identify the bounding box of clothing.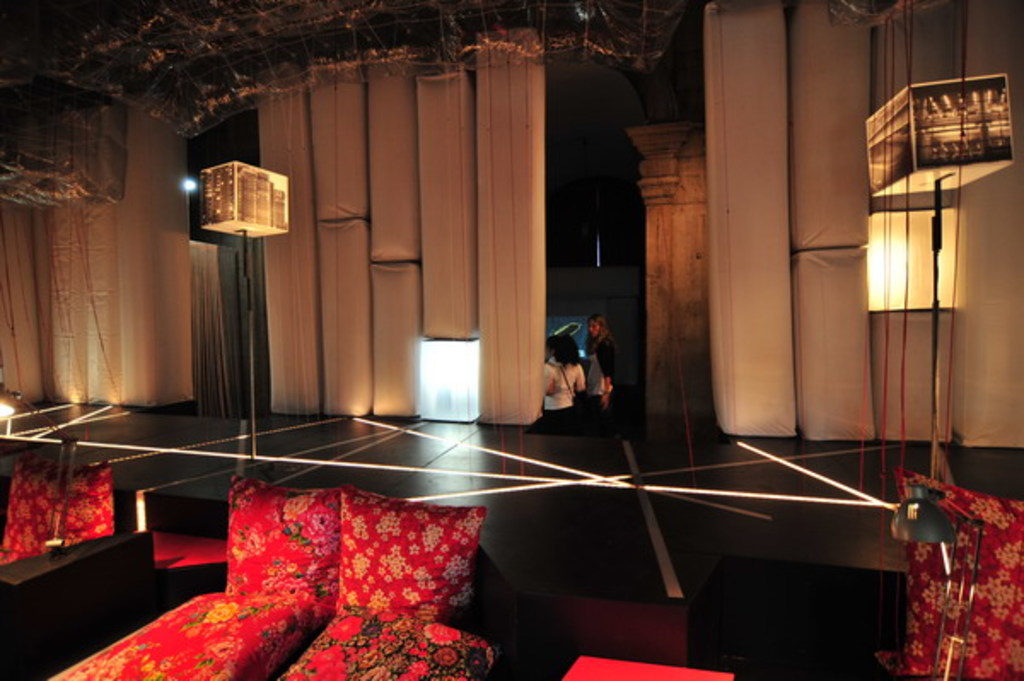
bbox=[538, 357, 587, 413].
